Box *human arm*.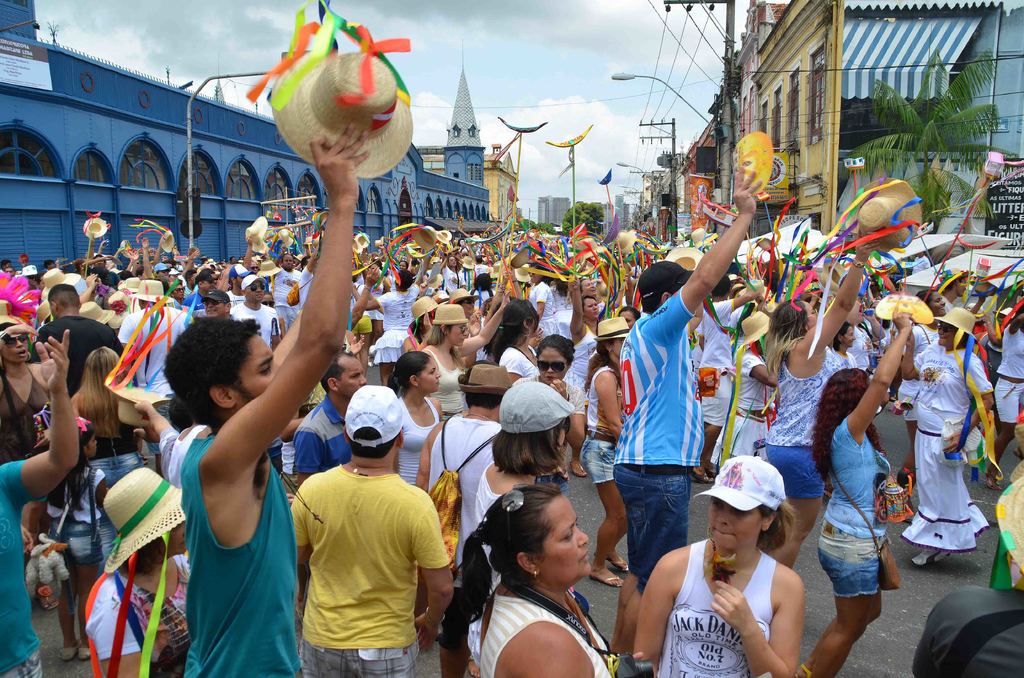
bbox=[410, 489, 456, 652].
